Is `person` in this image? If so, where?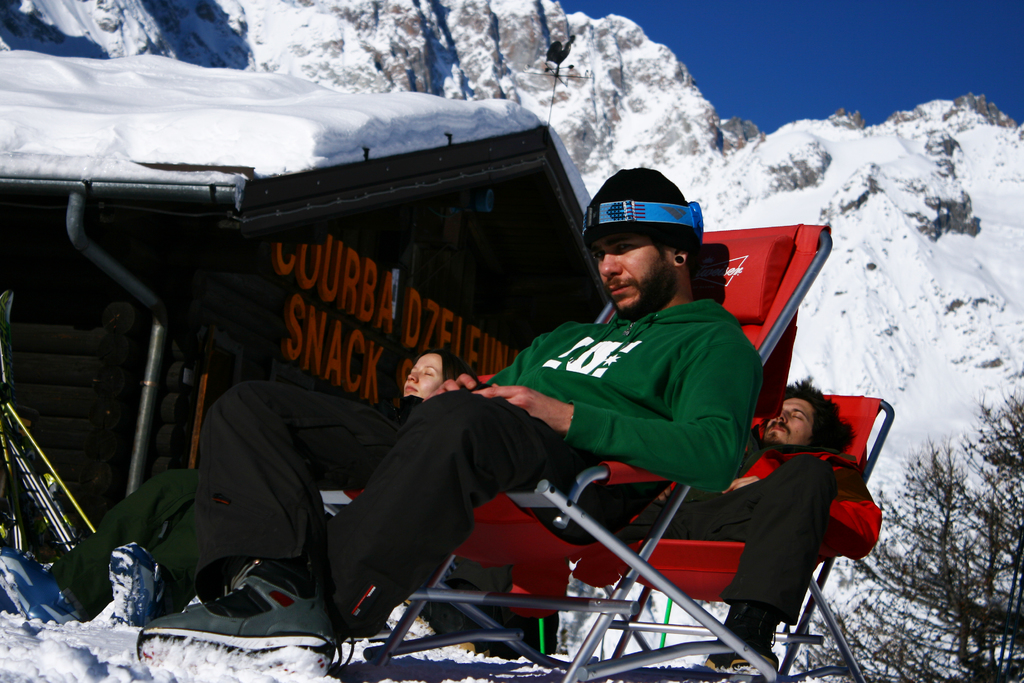
Yes, at select_region(636, 383, 885, 682).
